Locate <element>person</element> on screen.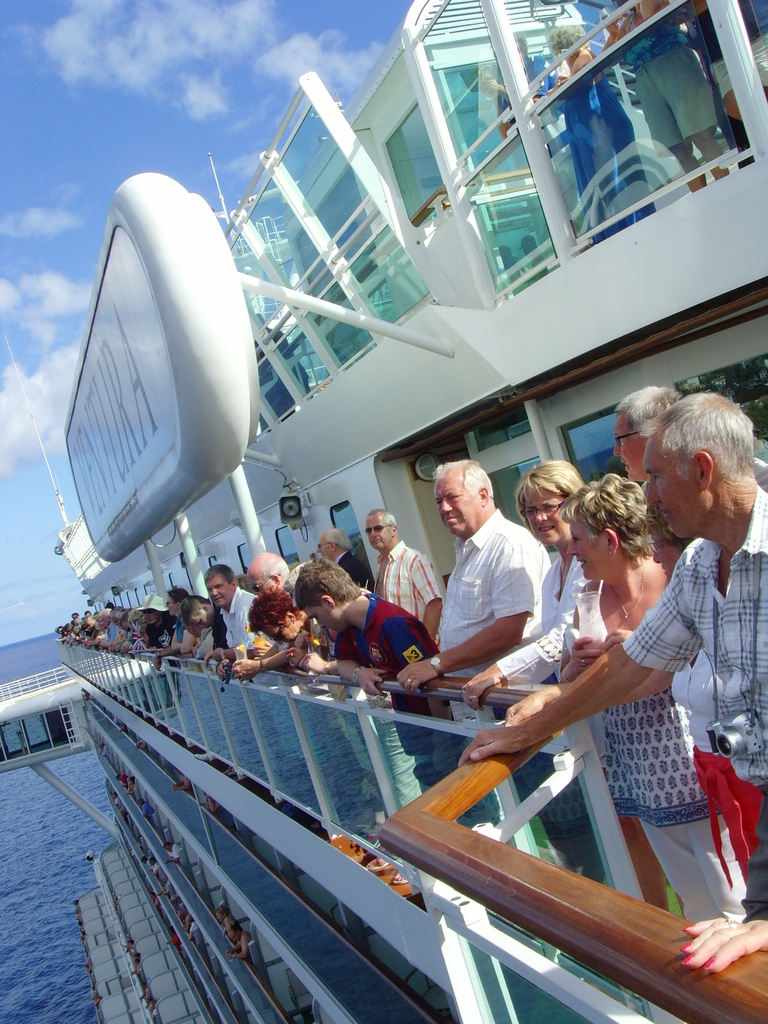
On screen at (455,391,767,920).
